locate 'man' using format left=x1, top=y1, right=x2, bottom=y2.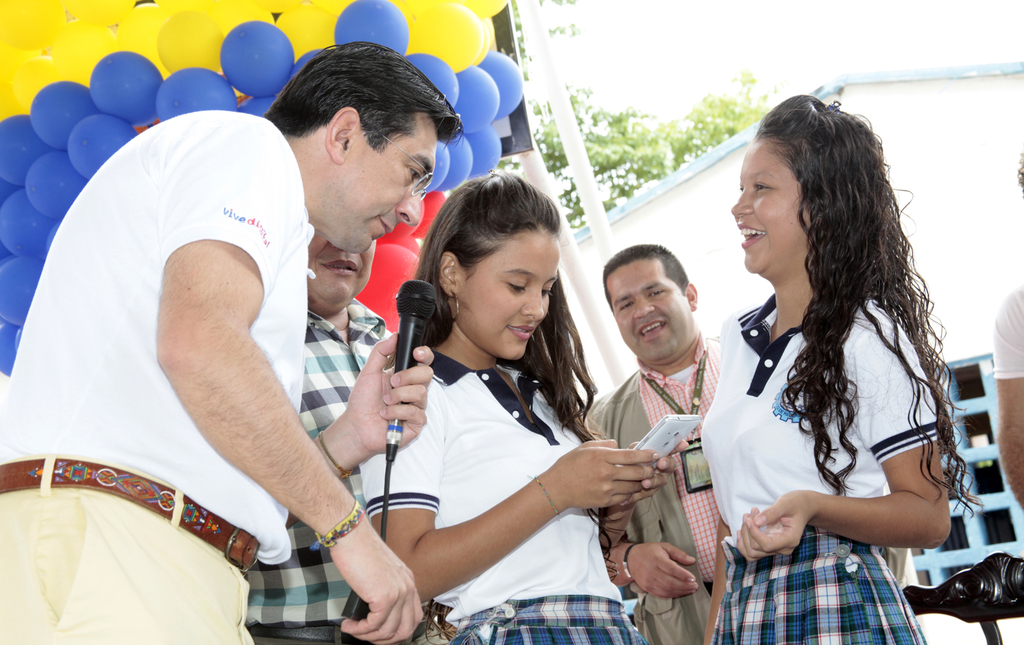
left=0, top=40, right=464, bottom=644.
